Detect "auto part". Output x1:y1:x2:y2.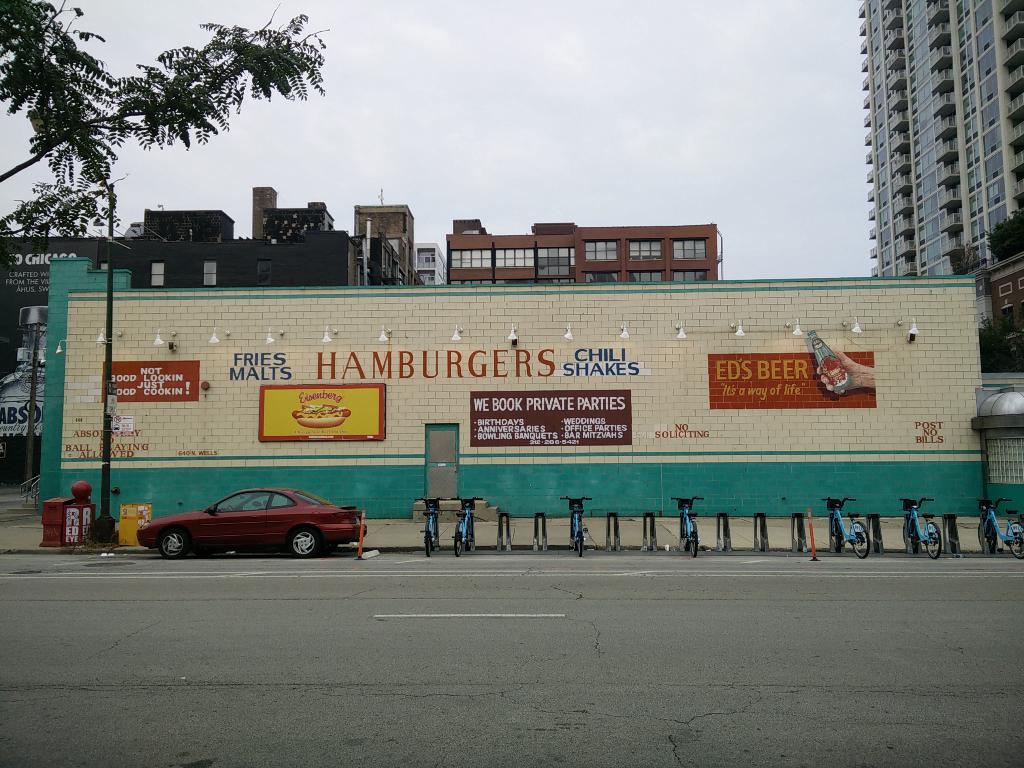
289:524:323:563.
